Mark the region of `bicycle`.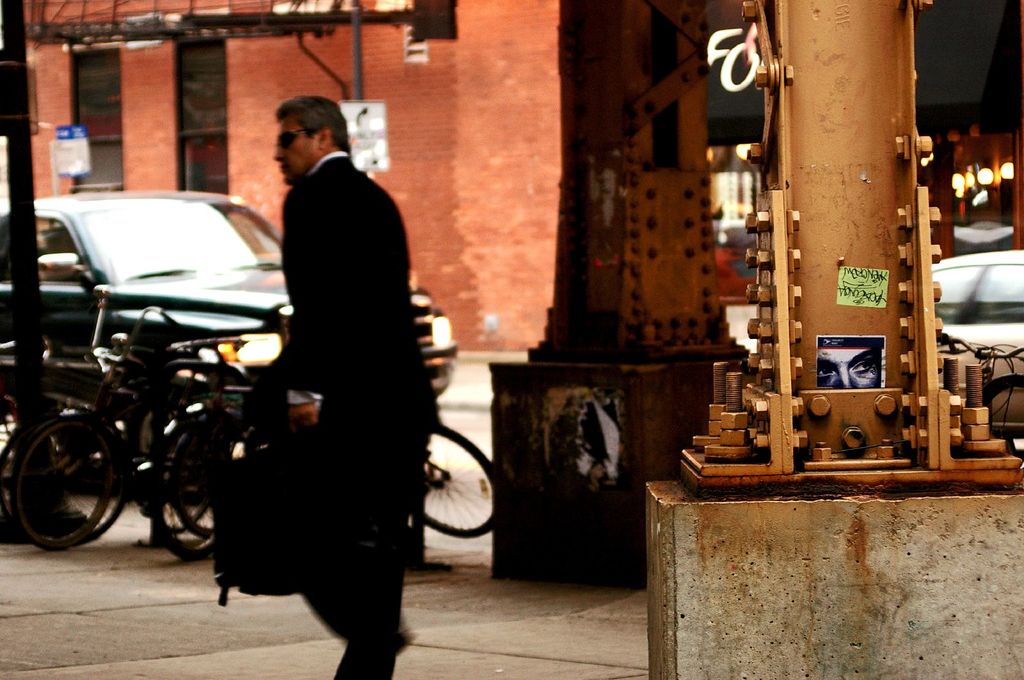
Region: (left=161, top=365, right=501, bottom=554).
